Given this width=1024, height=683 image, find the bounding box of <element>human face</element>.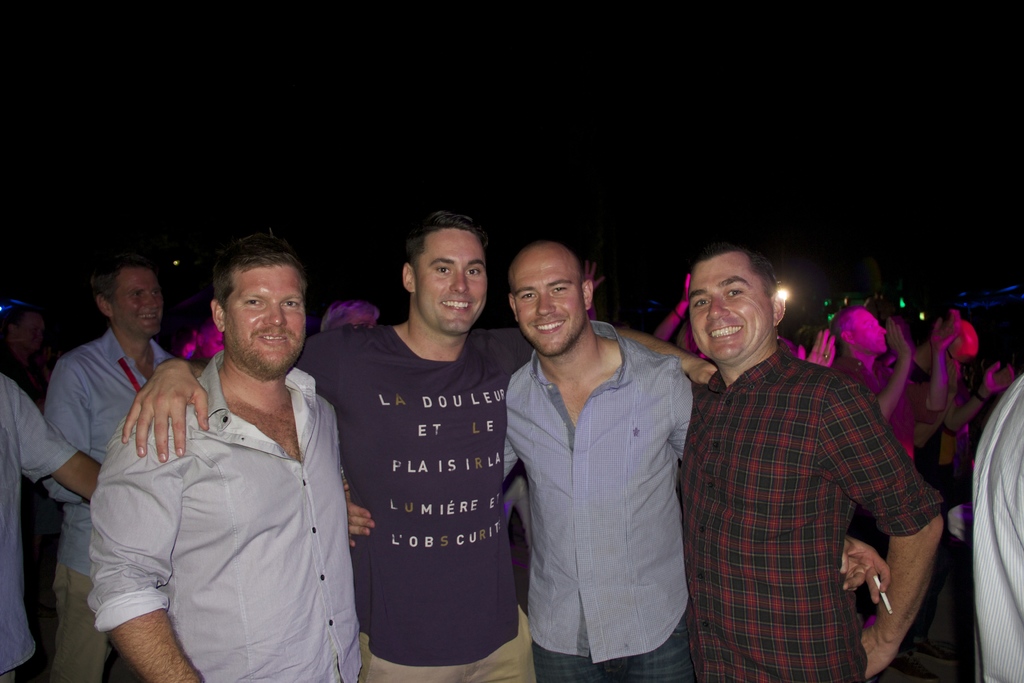
(x1=688, y1=251, x2=773, y2=364).
